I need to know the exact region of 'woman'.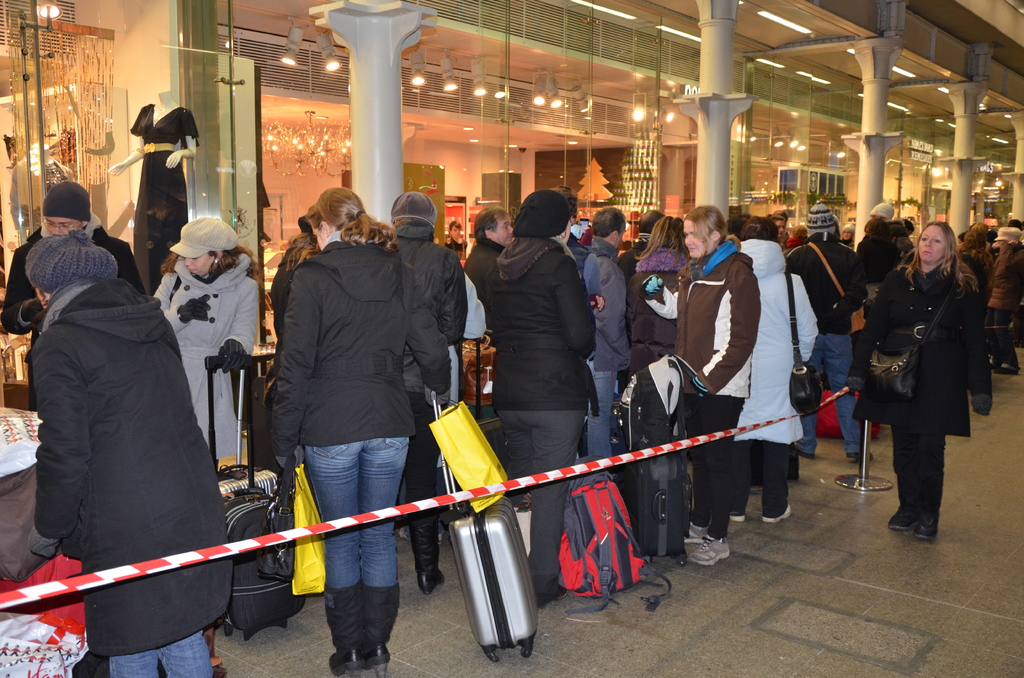
Region: crop(734, 216, 822, 531).
